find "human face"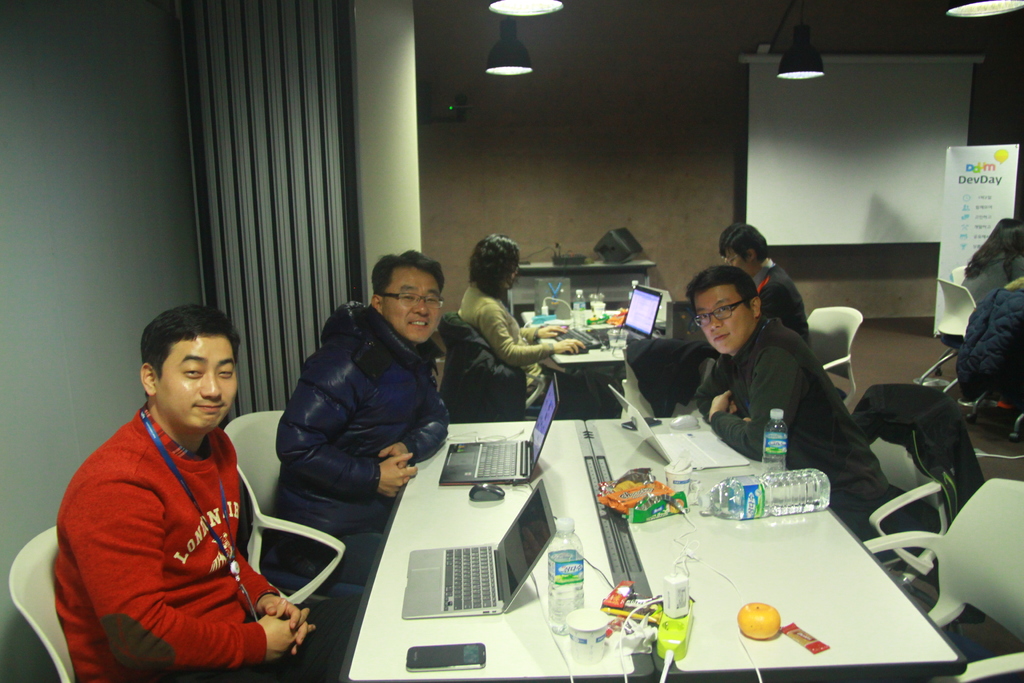
left=381, top=272, right=438, bottom=340
